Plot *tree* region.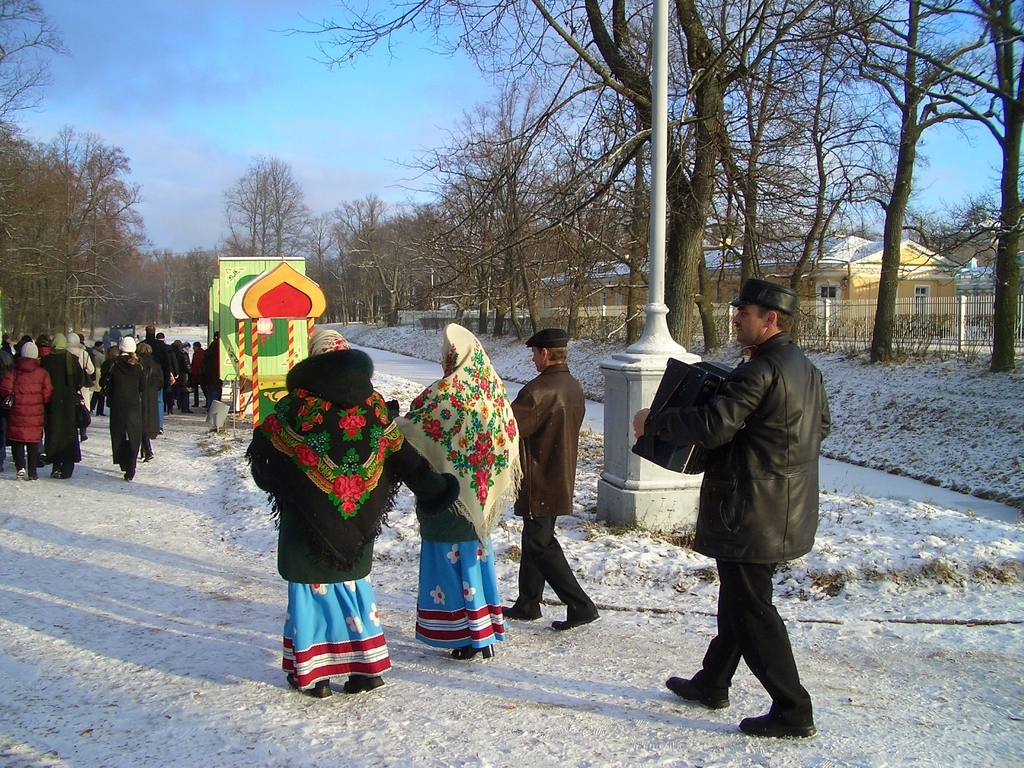
Plotted at (x1=0, y1=0, x2=80, y2=118).
